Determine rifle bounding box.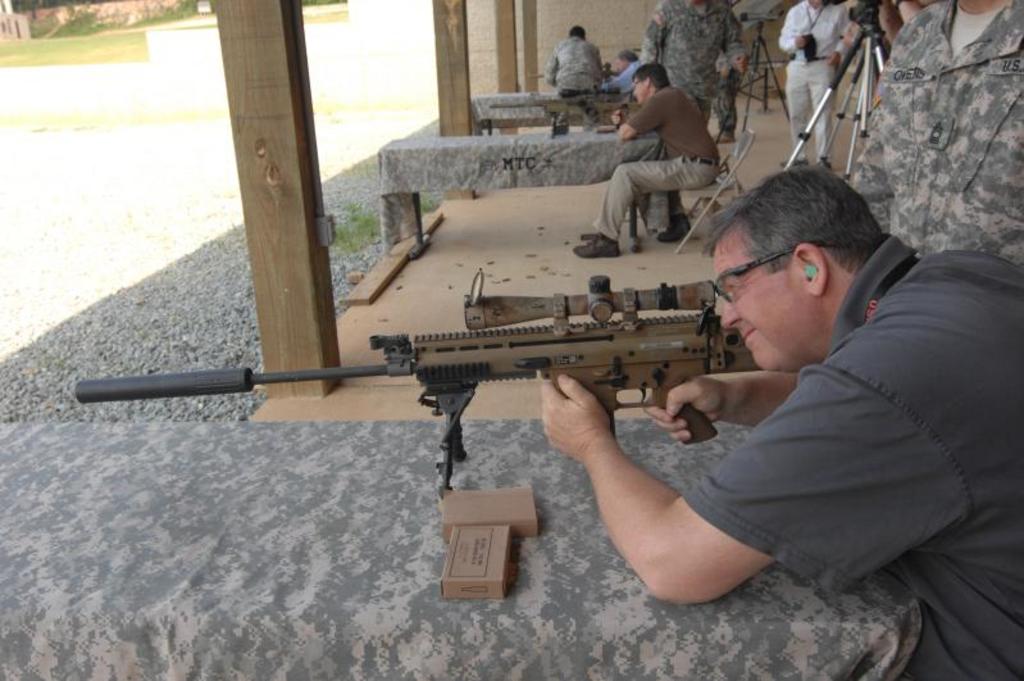
Determined: select_region(74, 273, 754, 498).
